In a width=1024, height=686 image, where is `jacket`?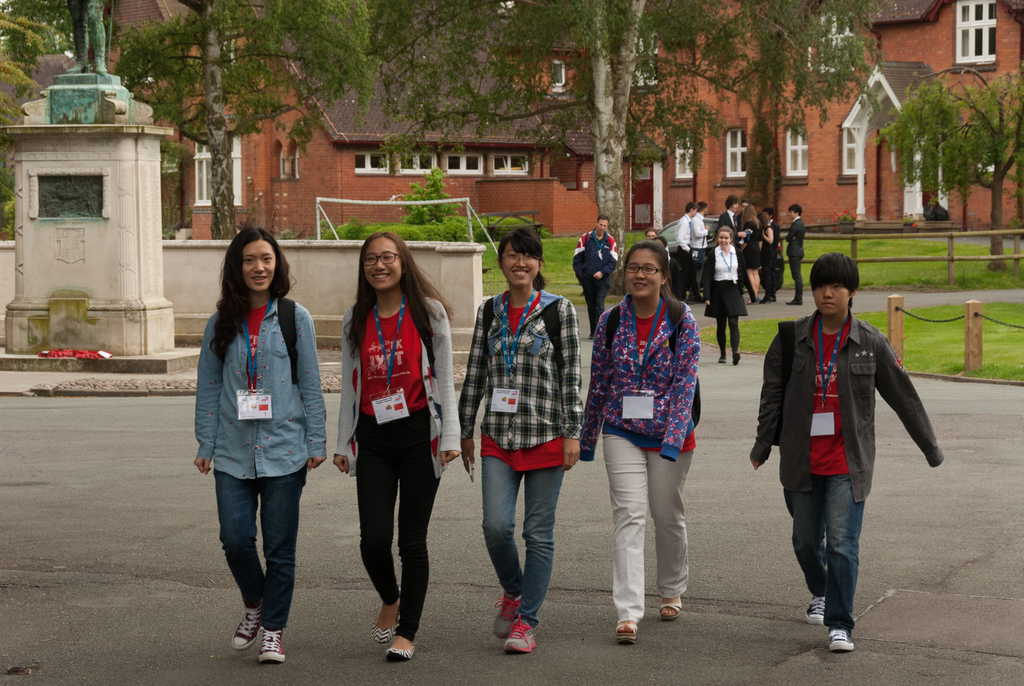
[188, 252, 321, 496].
